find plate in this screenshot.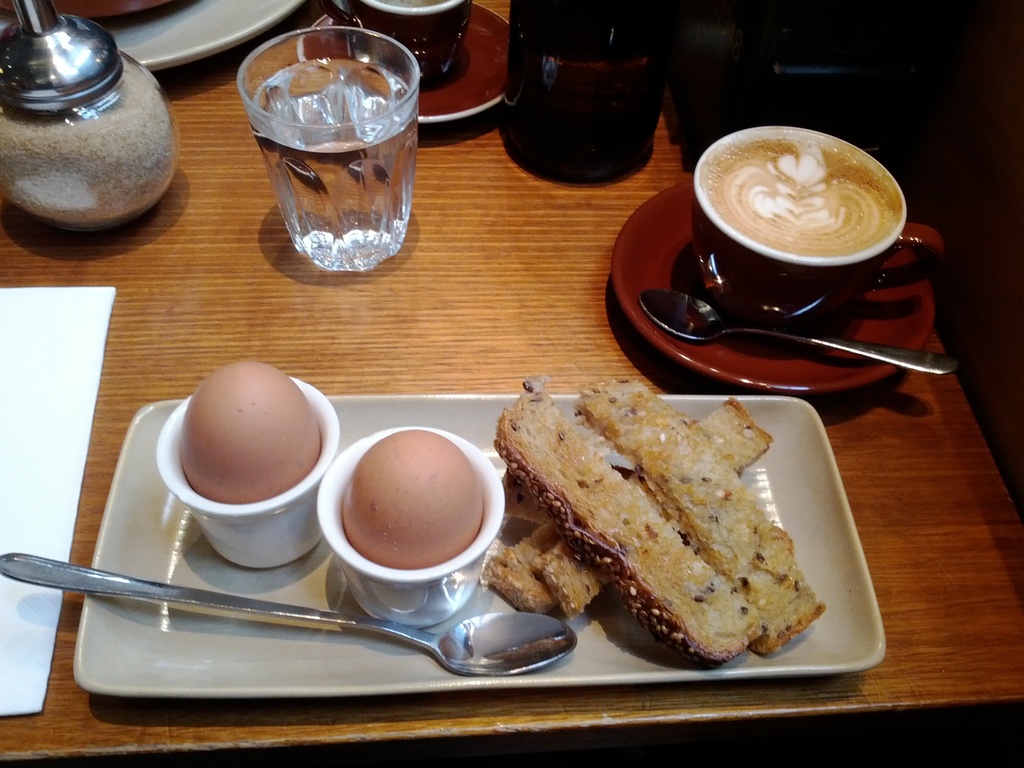
The bounding box for plate is Rect(0, 0, 300, 70).
